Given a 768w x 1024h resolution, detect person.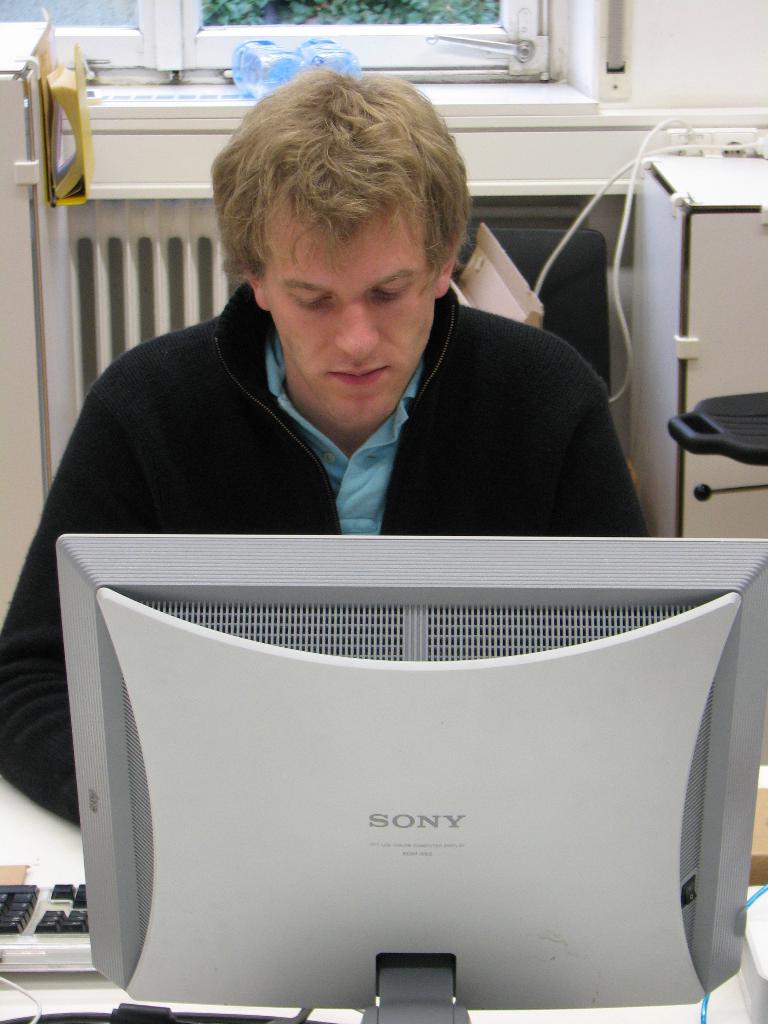
<bbox>54, 163, 699, 884</bbox>.
